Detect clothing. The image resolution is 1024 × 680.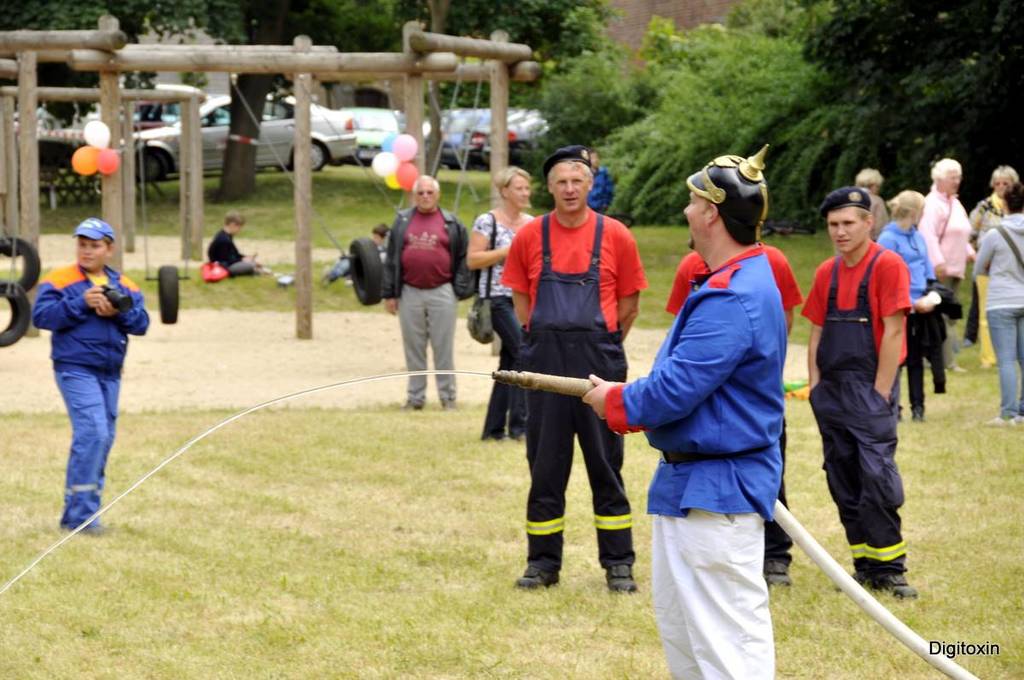
pyautogui.locateOnScreen(800, 247, 916, 587).
